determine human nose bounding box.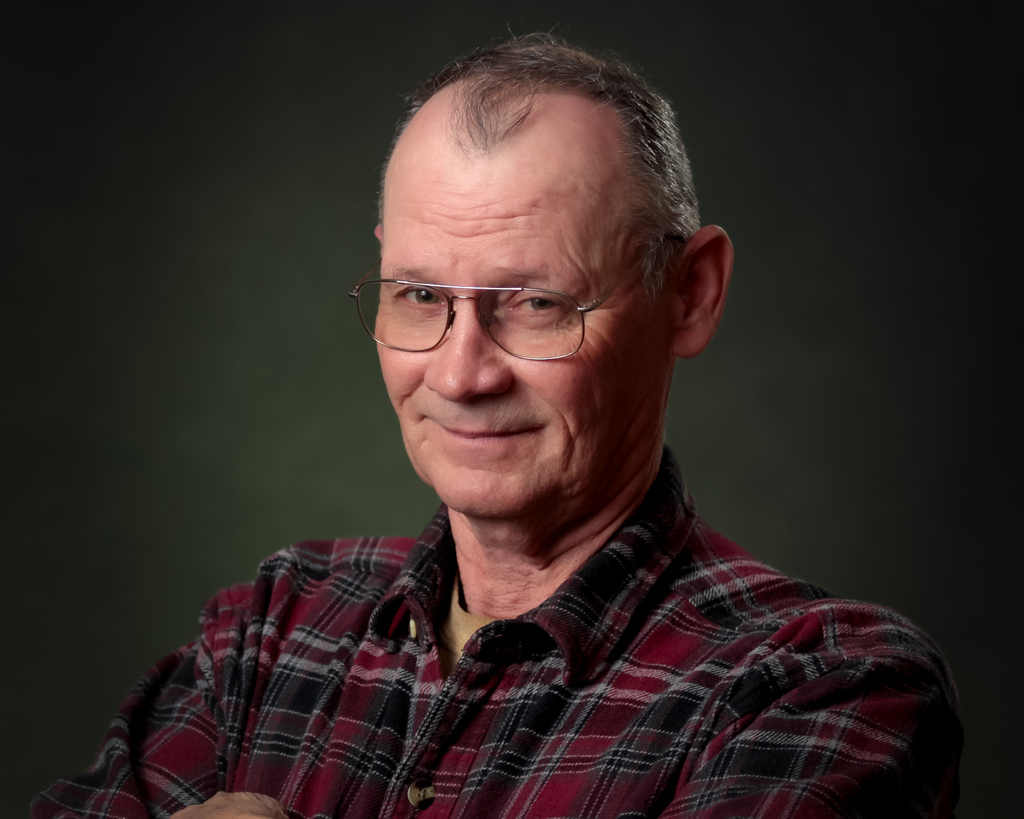
Determined: select_region(420, 298, 515, 403).
